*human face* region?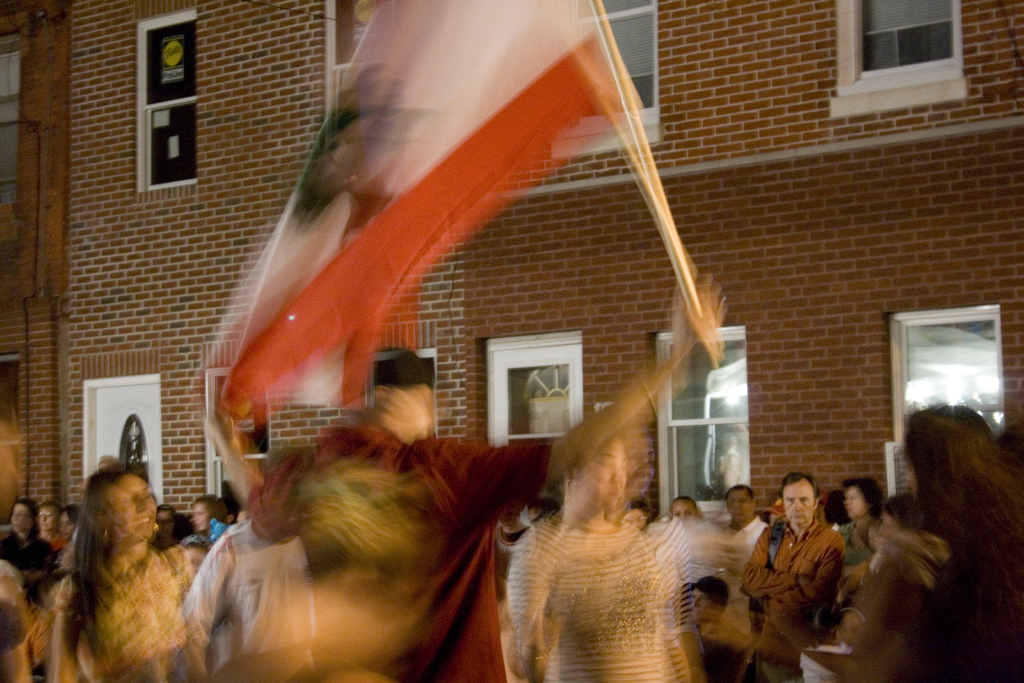
842,609,869,639
